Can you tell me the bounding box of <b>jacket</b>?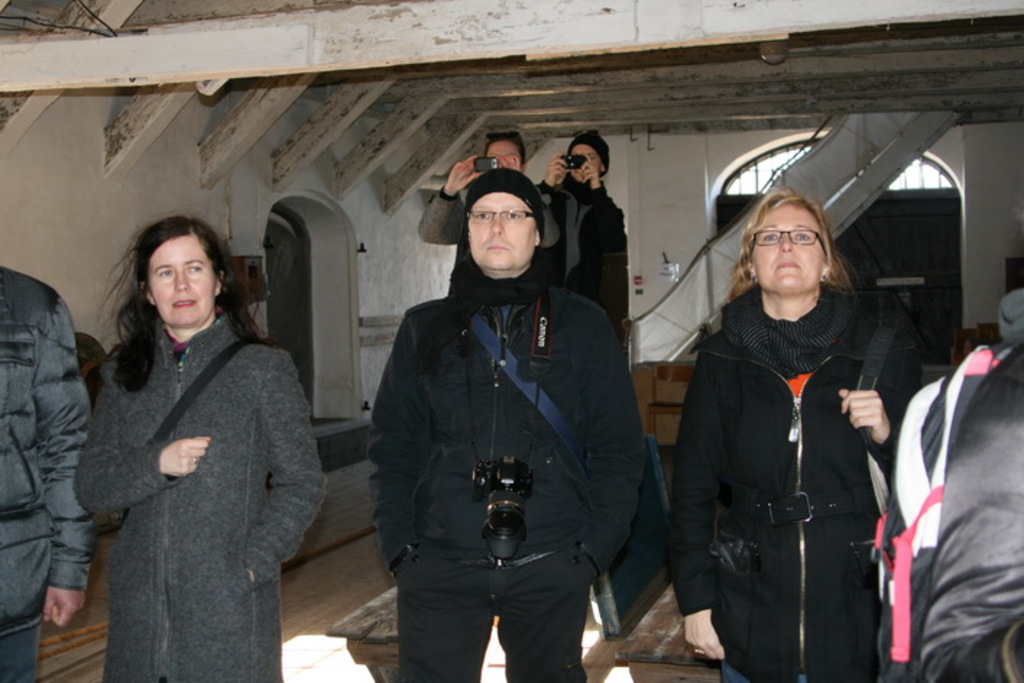
(left=0, top=259, right=98, bottom=638).
